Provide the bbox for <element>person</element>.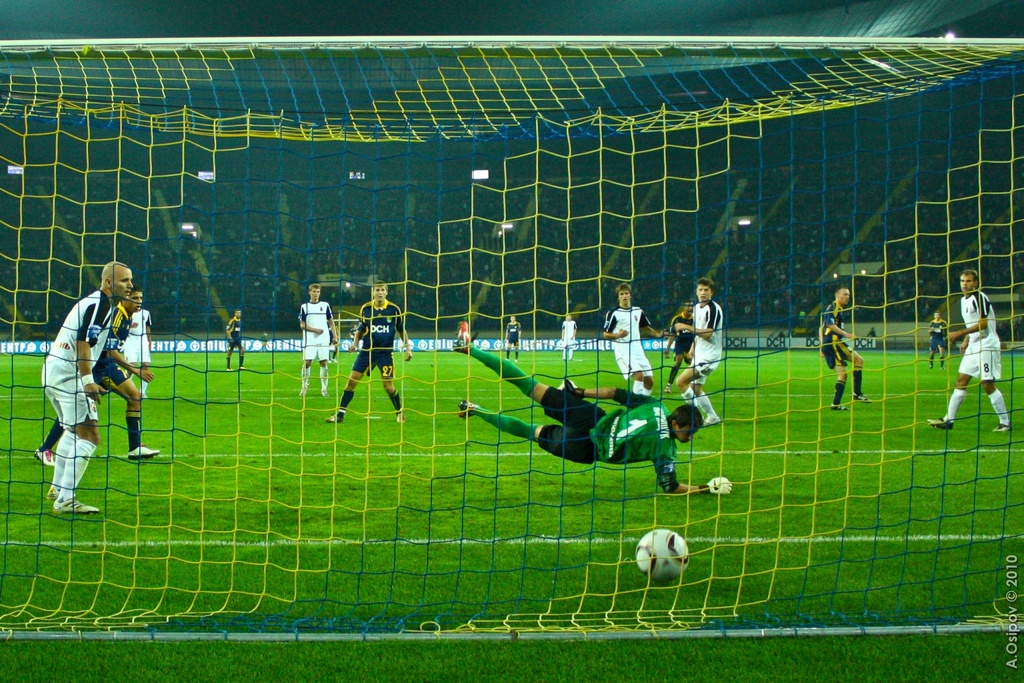
l=33, t=299, r=158, b=467.
